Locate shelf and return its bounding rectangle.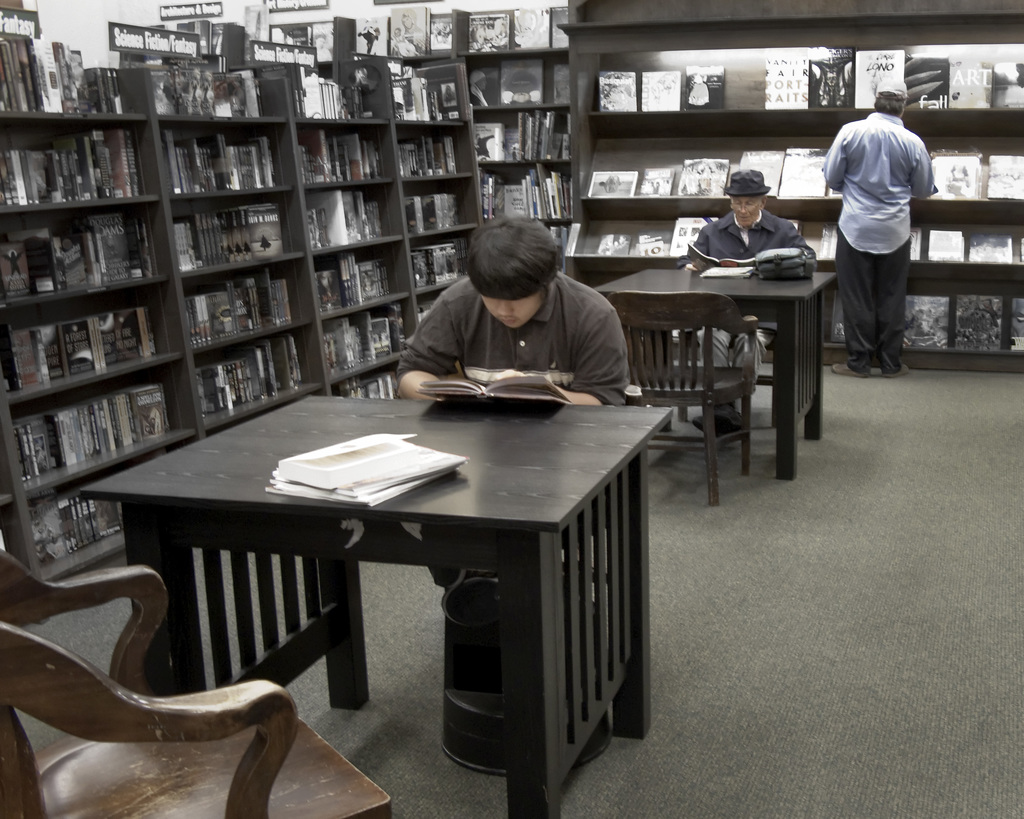
412/231/490/296.
